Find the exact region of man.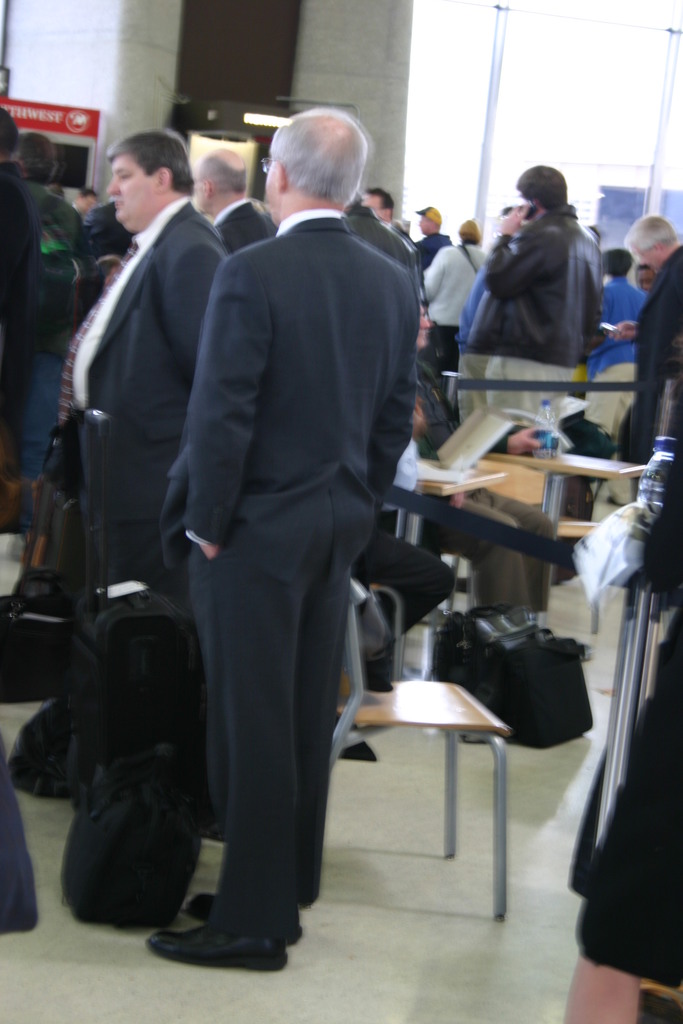
Exact region: 608 205 682 492.
